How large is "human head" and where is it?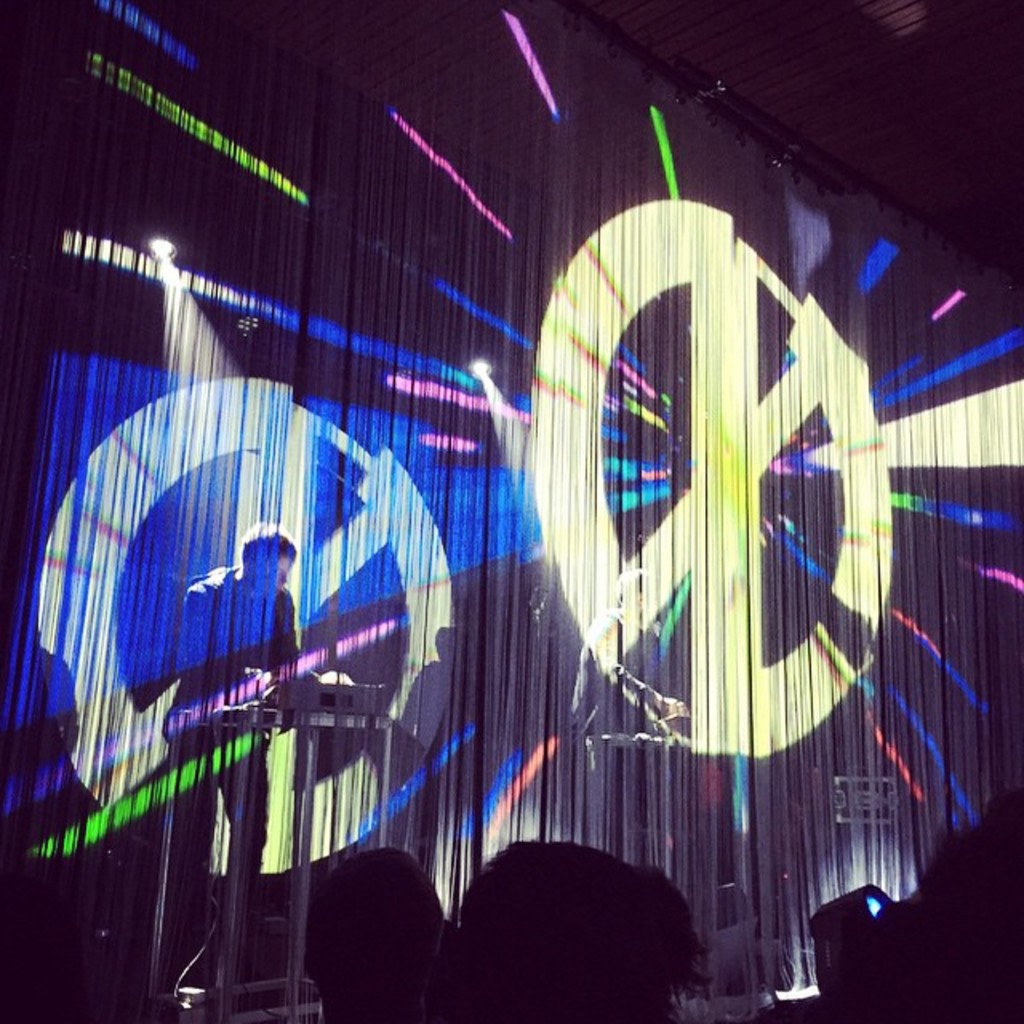
Bounding box: [left=427, top=859, right=763, bottom=1021].
